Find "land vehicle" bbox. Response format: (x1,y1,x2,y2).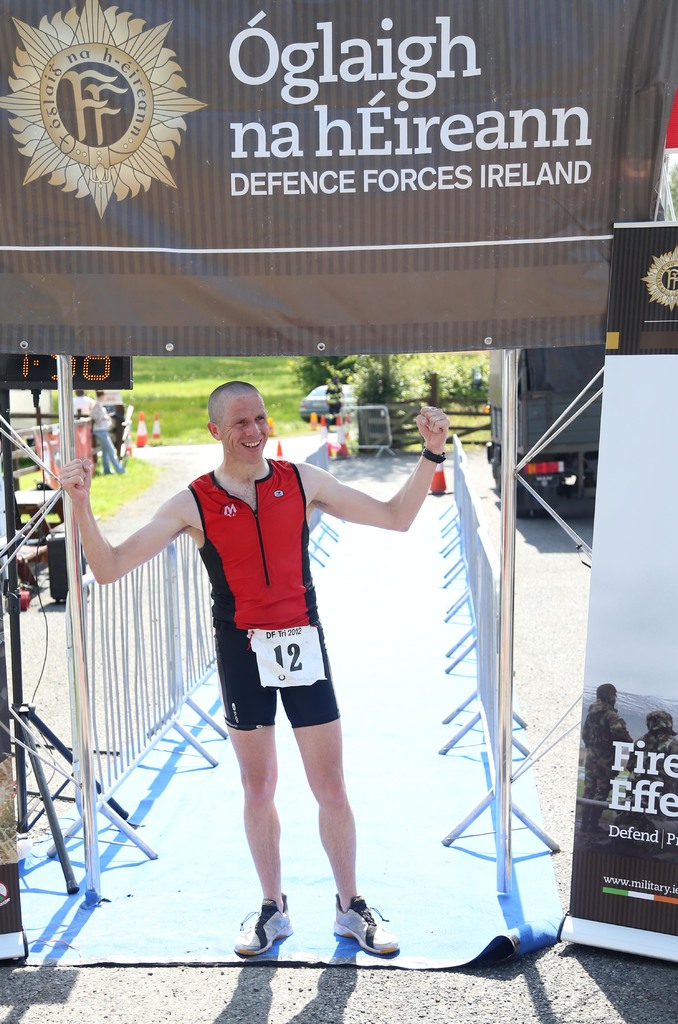
(301,379,362,417).
